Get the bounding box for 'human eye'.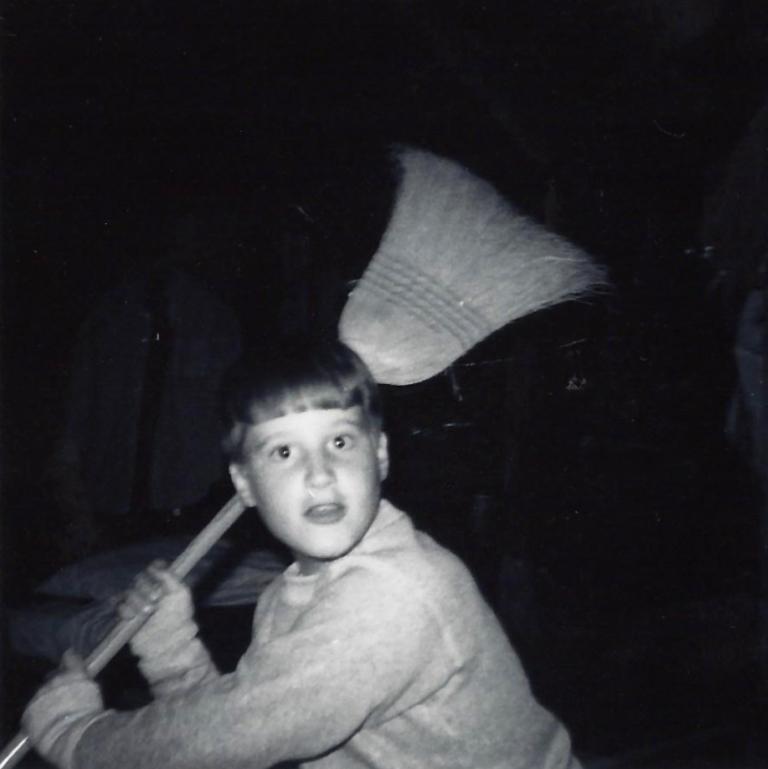
BBox(325, 432, 360, 453).
